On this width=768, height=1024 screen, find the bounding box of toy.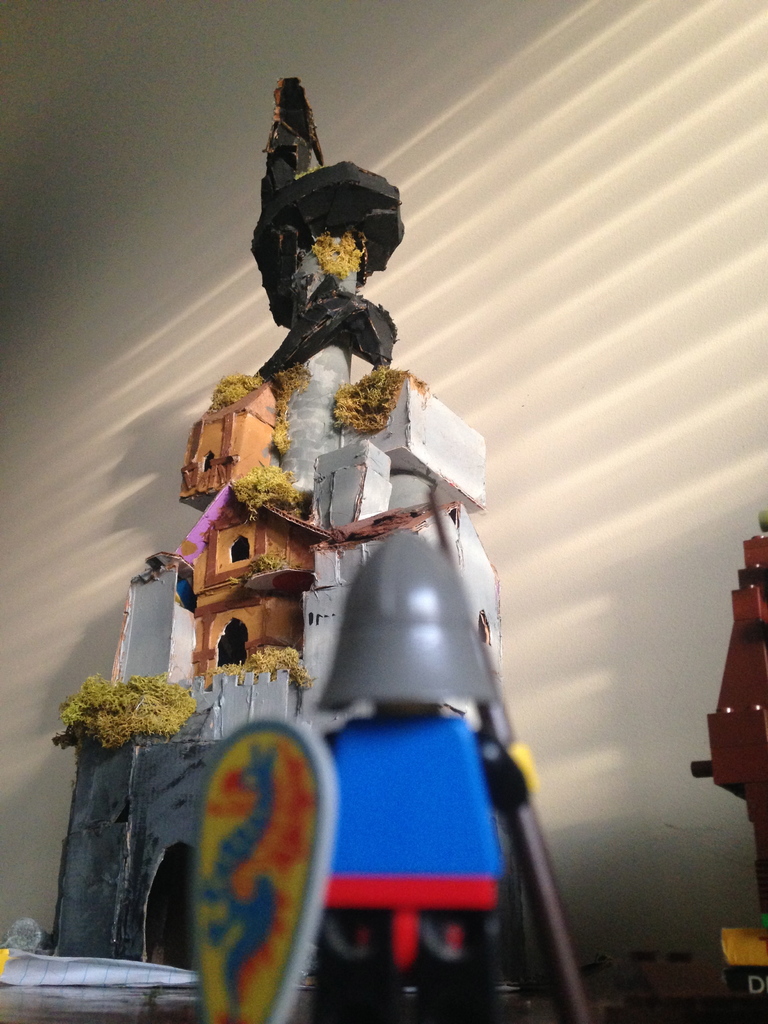
Bounding box: <region>282, 493, 507, 718</region>.
